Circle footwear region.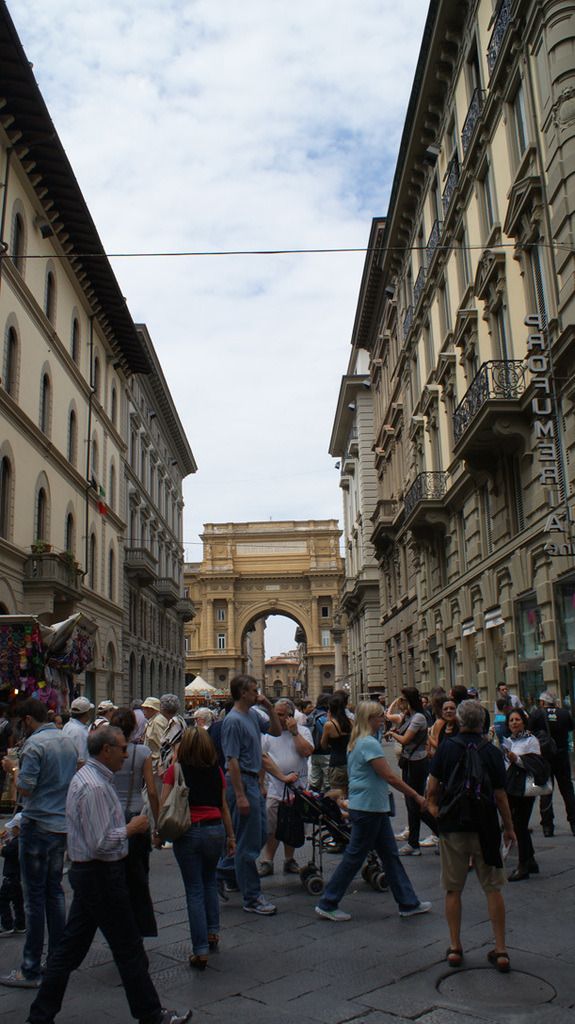
Region: locate(567, 821, 574, 835).
